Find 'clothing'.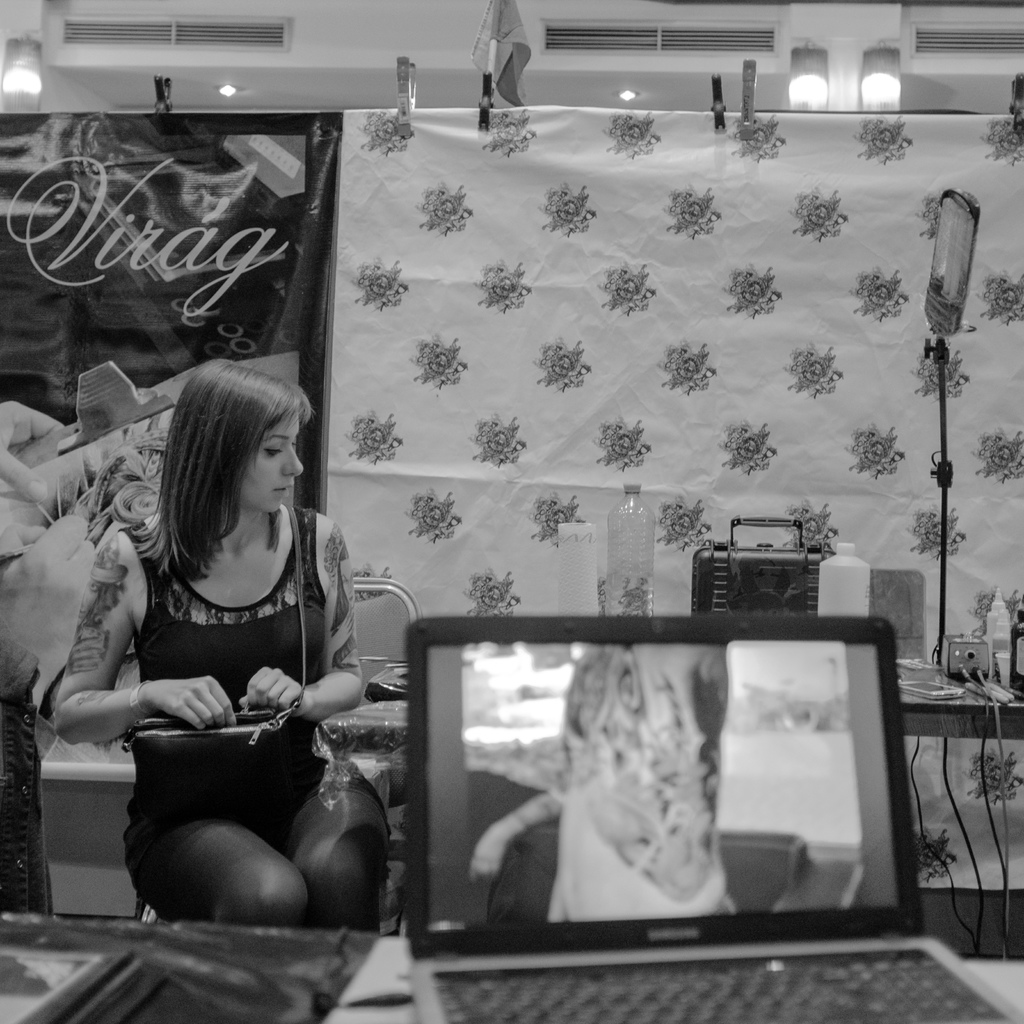
(118, 507, 394, 920).
